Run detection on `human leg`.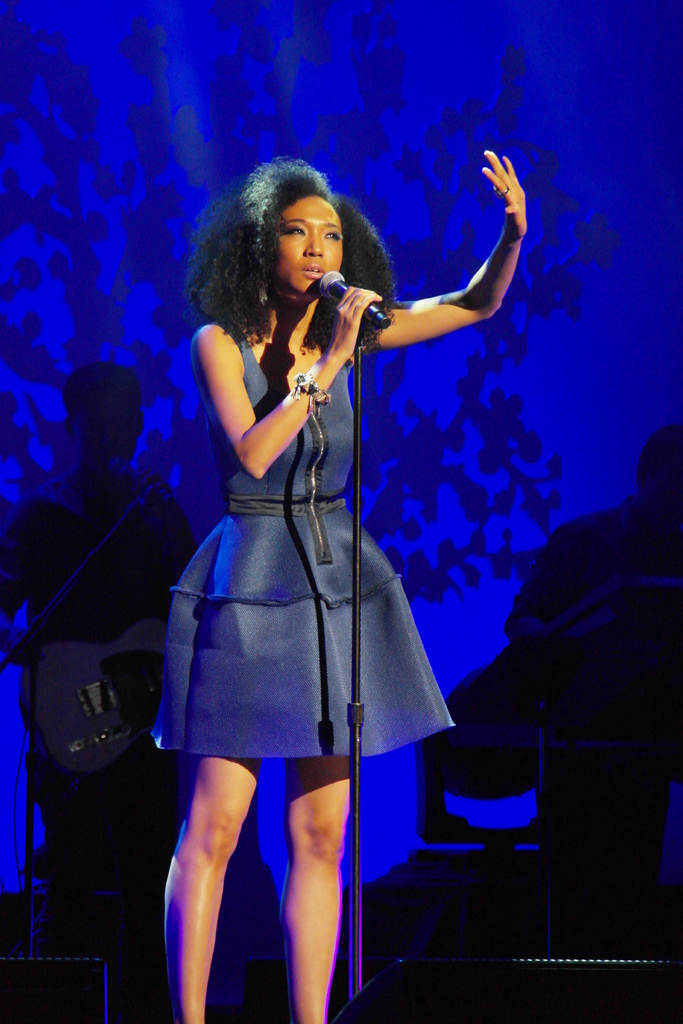
Result: (x1=158, y1=752, x2=267, y2=1023).
